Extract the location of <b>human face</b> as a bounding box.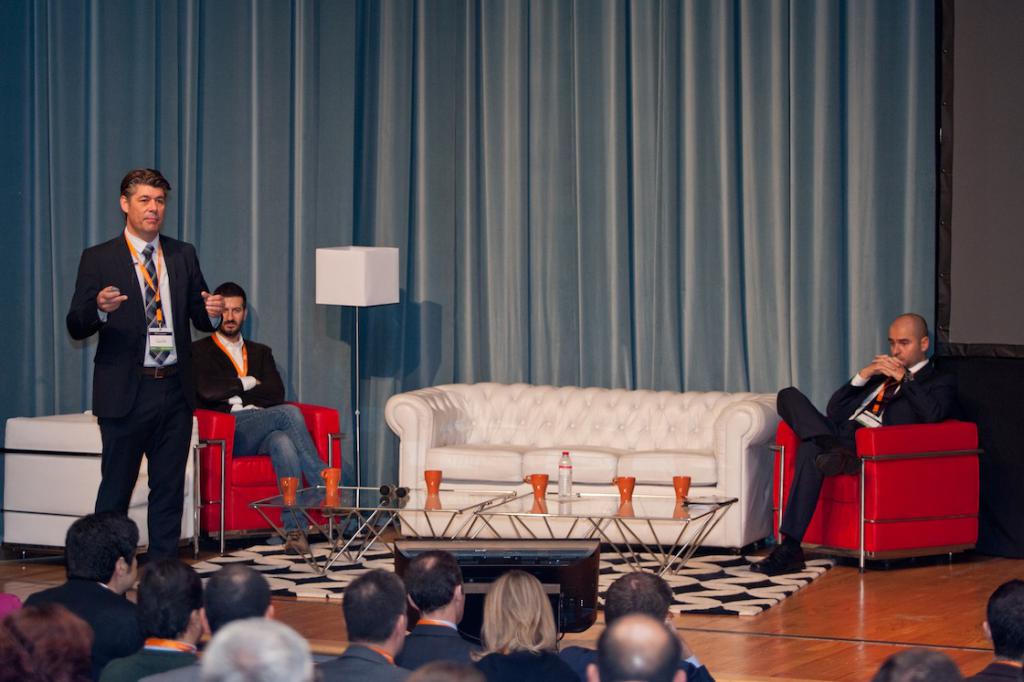
<region>888, 323, 918, 364</region>.
